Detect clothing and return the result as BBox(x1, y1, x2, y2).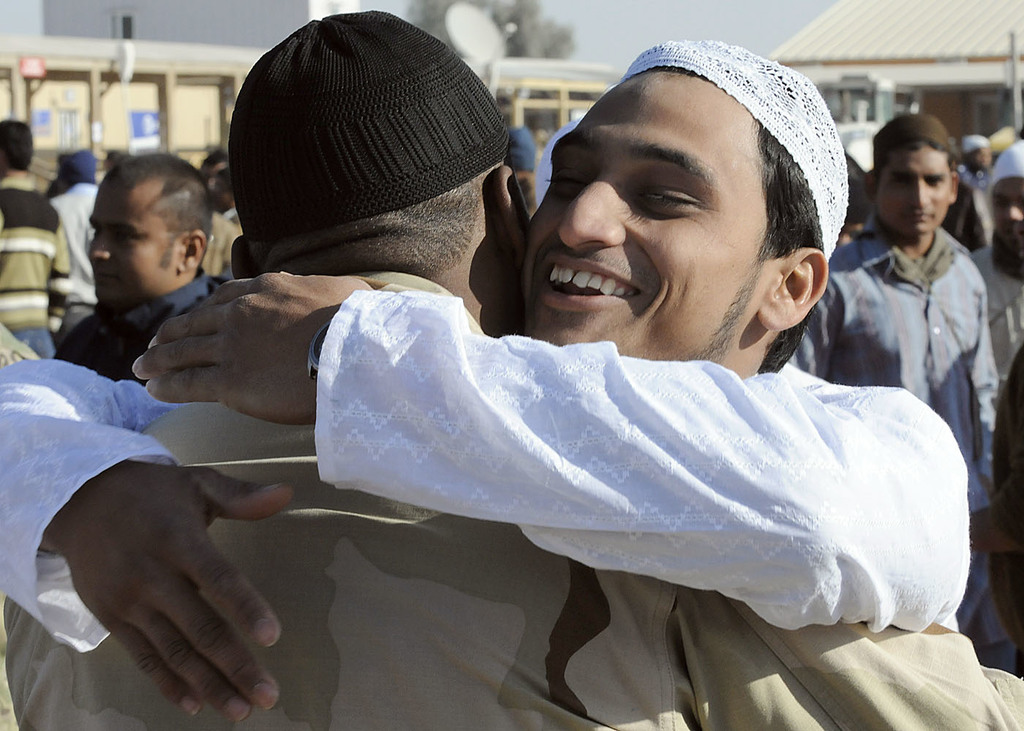
BBox(0, 284, 968, 663).
